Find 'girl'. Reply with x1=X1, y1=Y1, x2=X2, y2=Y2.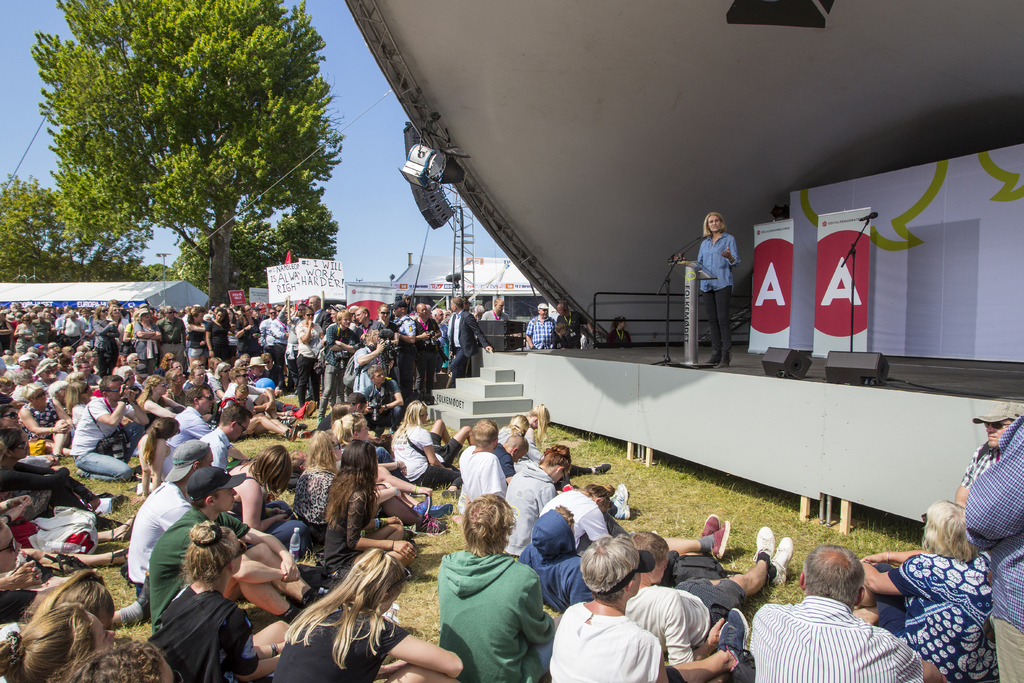
x1=324, y1=439, x2=418, y2=558.
